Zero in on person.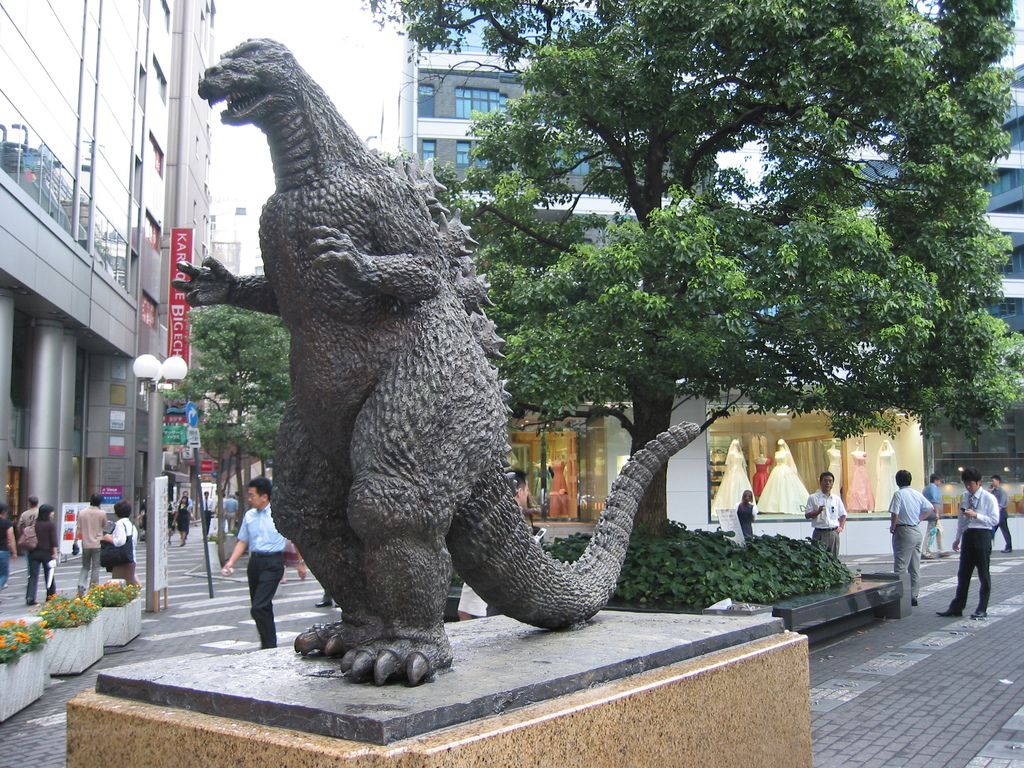
Zeroed in: box(984, 472, 1011, 552).
